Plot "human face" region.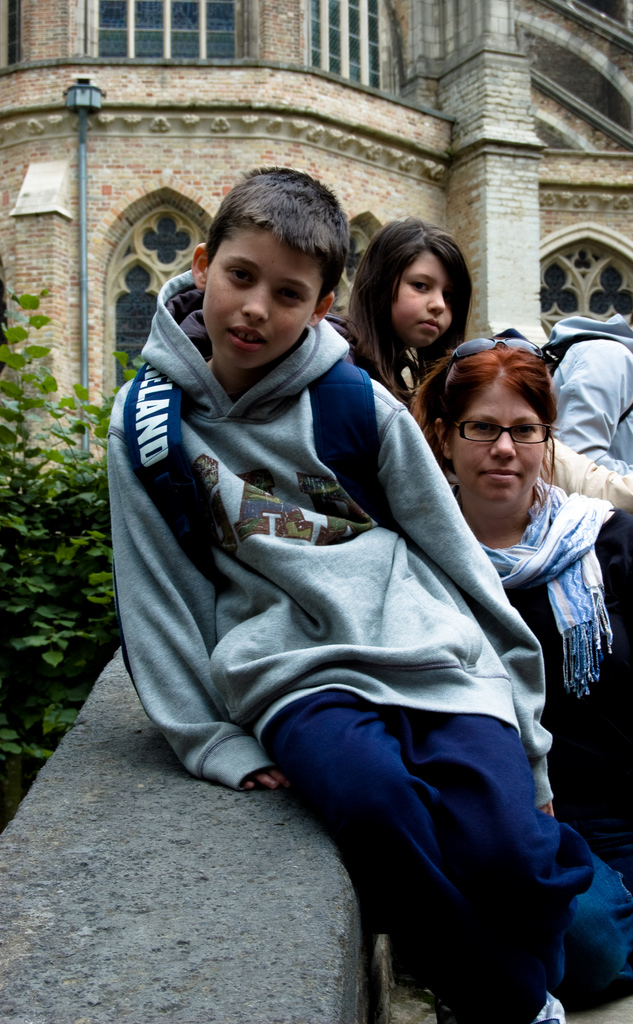
Plotted at locate(394, 248, 464, 351).
